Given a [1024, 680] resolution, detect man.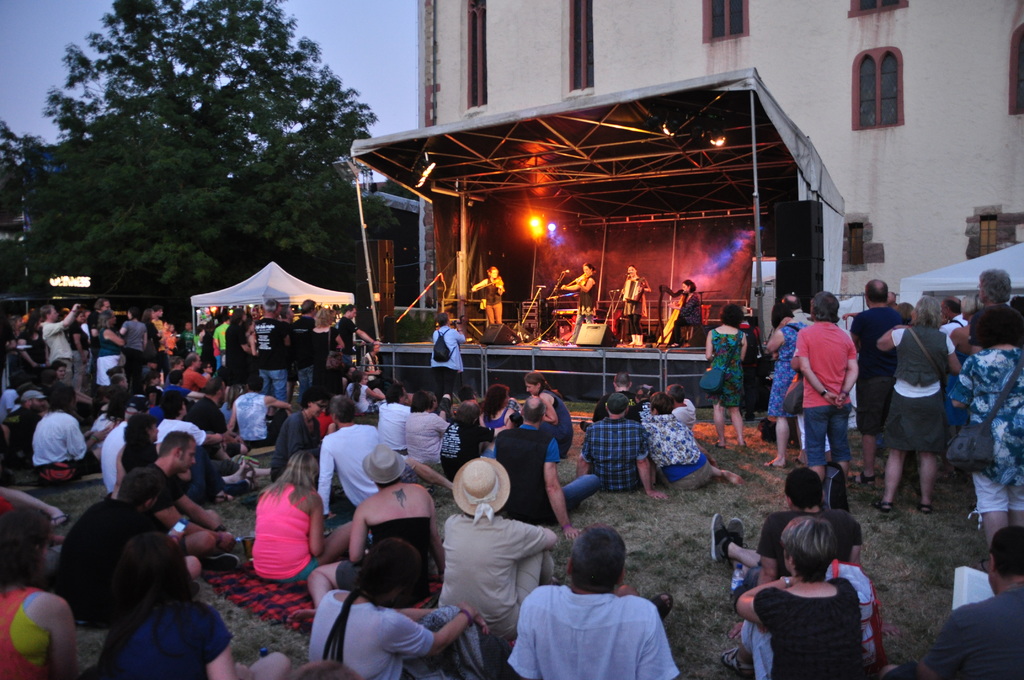
pyautogui.locateOnScreen(428, 311, 468, 397).
